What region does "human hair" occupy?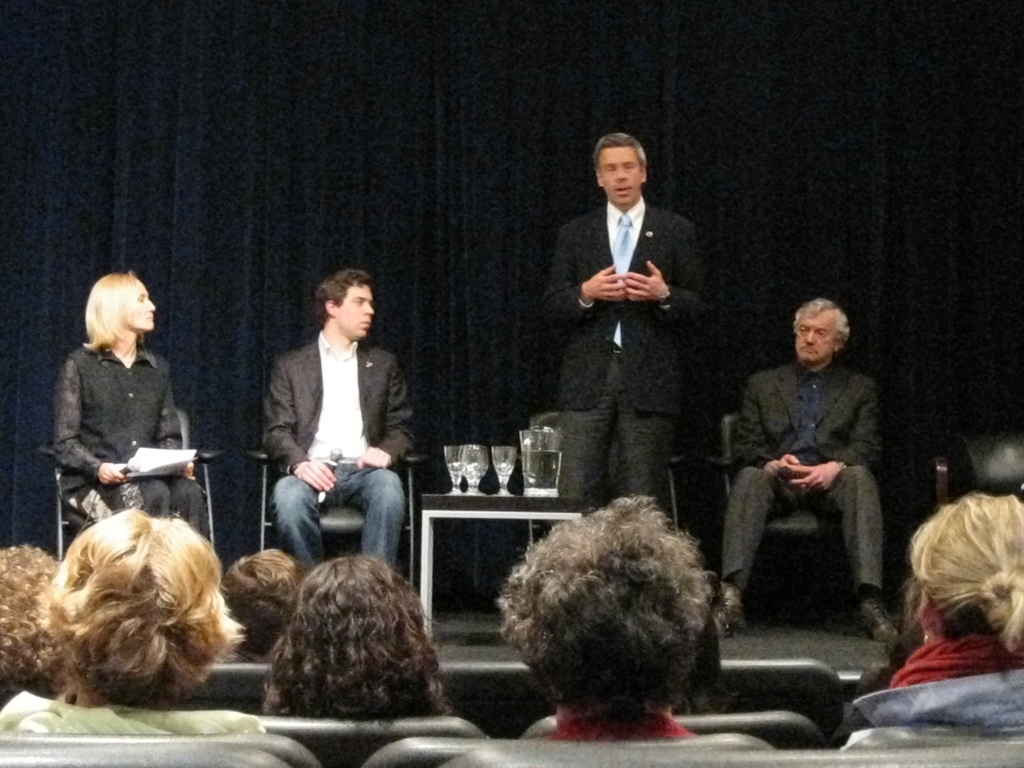
<box>788,295,852,336</box>.
